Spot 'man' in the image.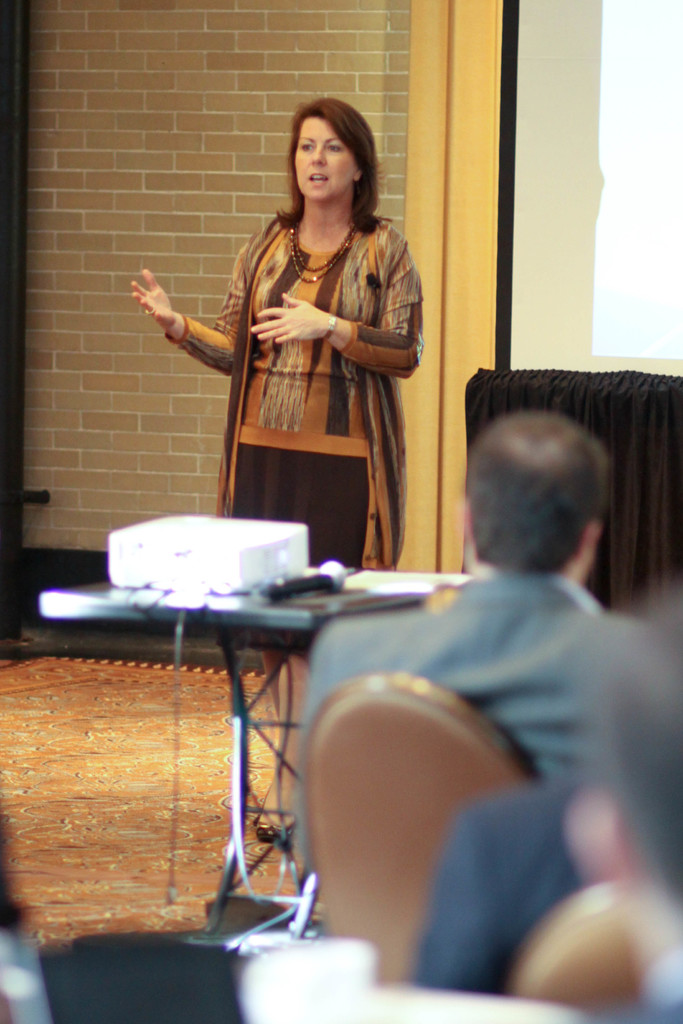
'man' found at Rect(546, 577, 682, 1023).
